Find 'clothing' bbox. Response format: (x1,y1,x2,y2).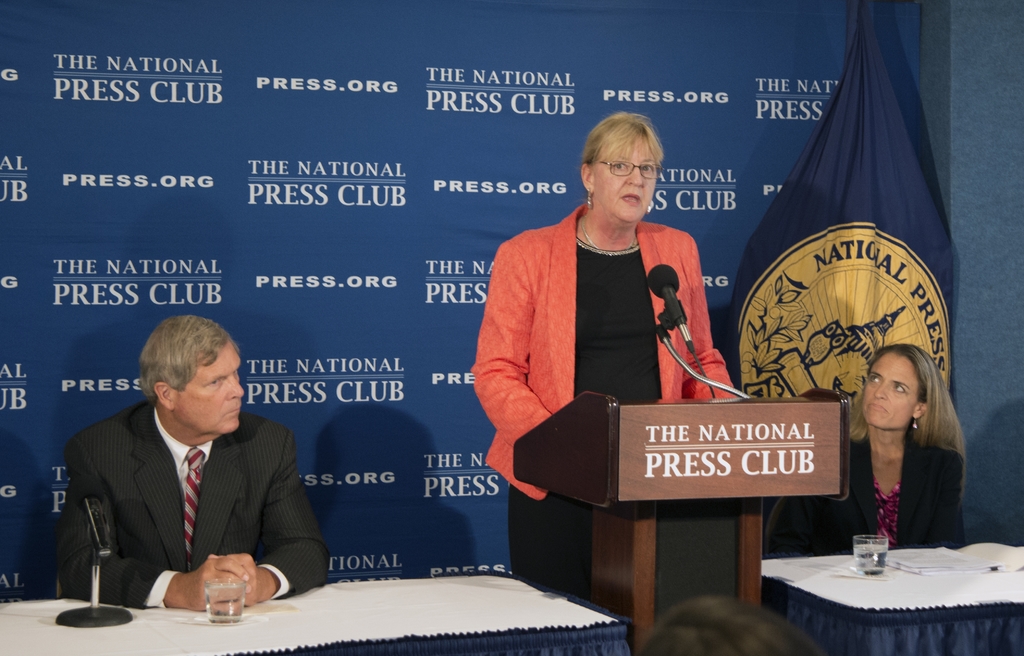
(56,399,327,611).
